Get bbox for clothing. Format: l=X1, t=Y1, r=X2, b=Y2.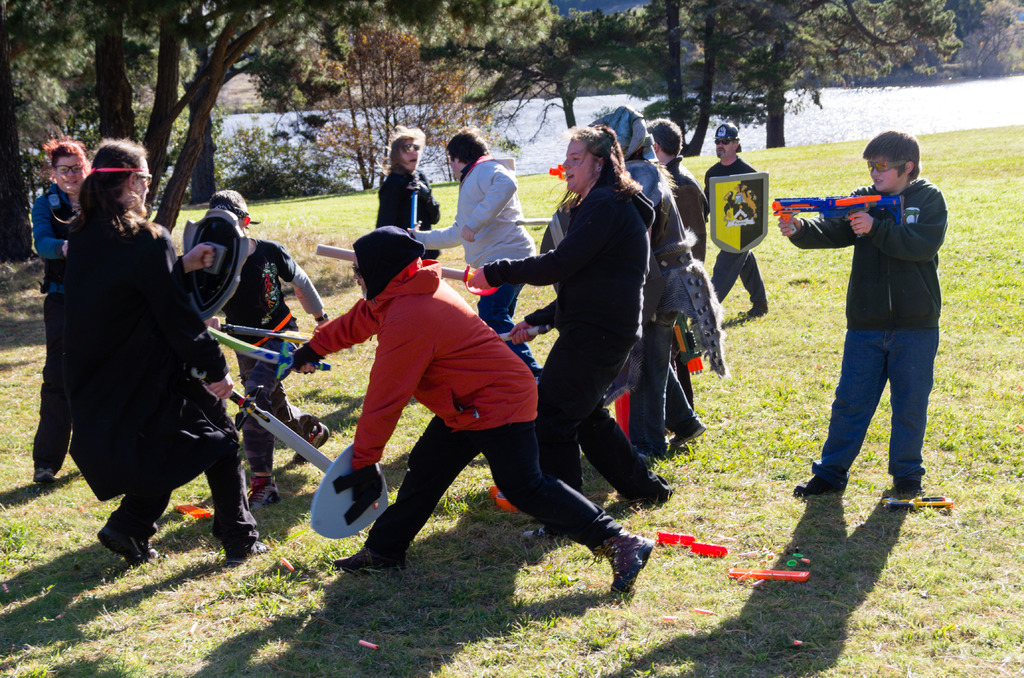
l=608, t=143, r=708, b=481.
